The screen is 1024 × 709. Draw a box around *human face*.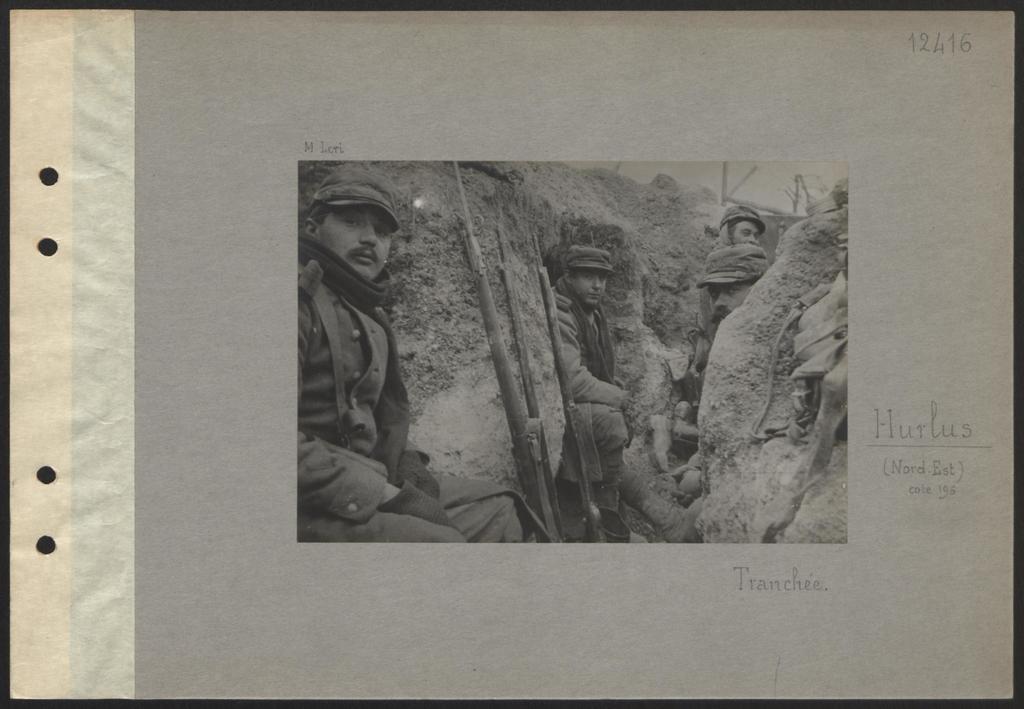
{"left": 732, "top": 218, "right": 766, "bottom": 243}.
